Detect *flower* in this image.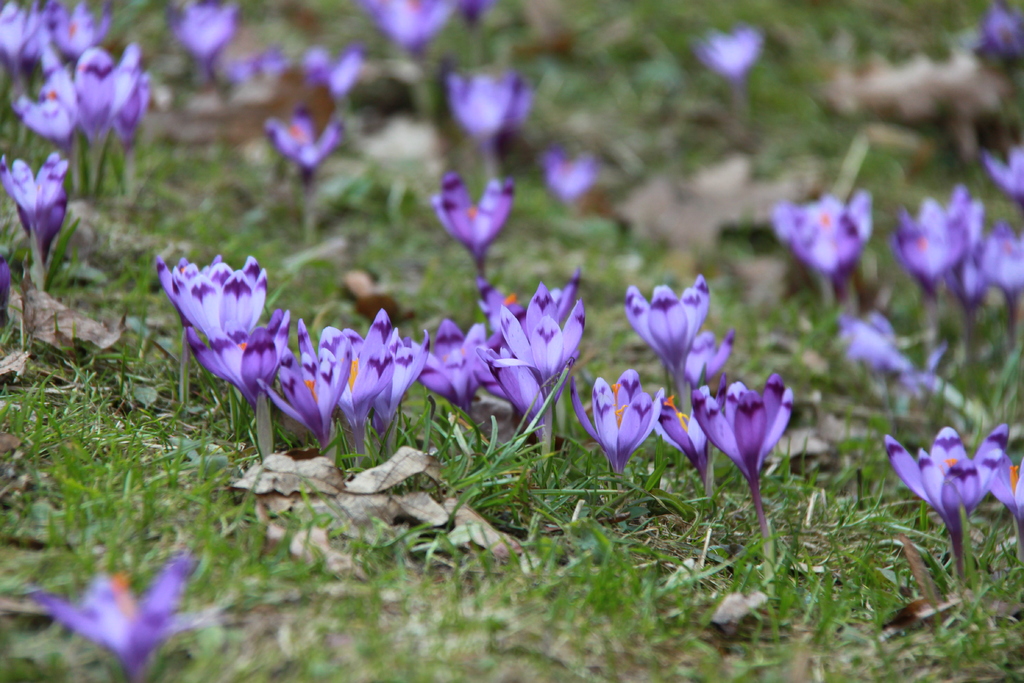
Detection: <region>948, 231, 996, 306</region>.
